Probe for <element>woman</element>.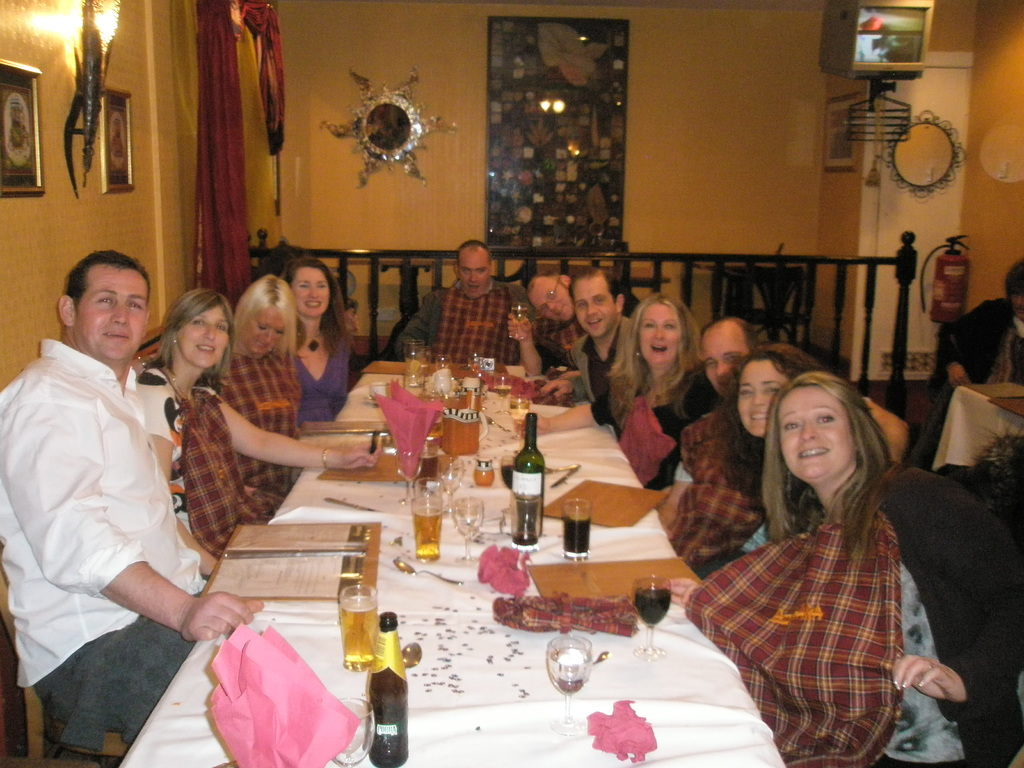
Probe result: 275, 257, 367, 433.
